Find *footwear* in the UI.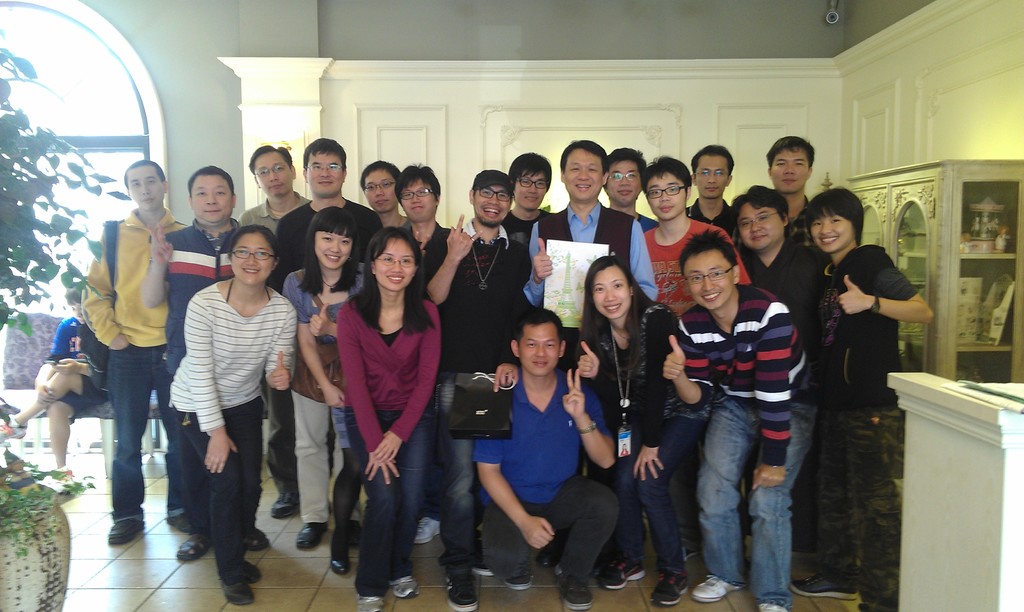
UI element at (left=471, top=563, right=496, bottom=576).
